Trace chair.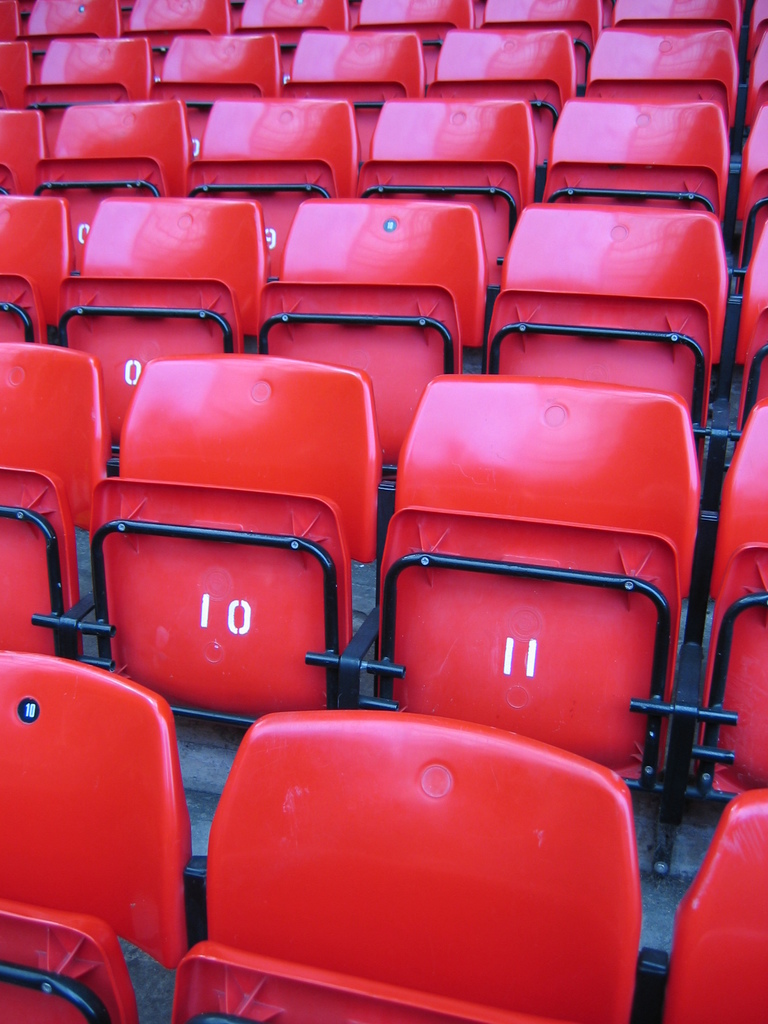
Traced to select_region(735, 106, 767, 287).
